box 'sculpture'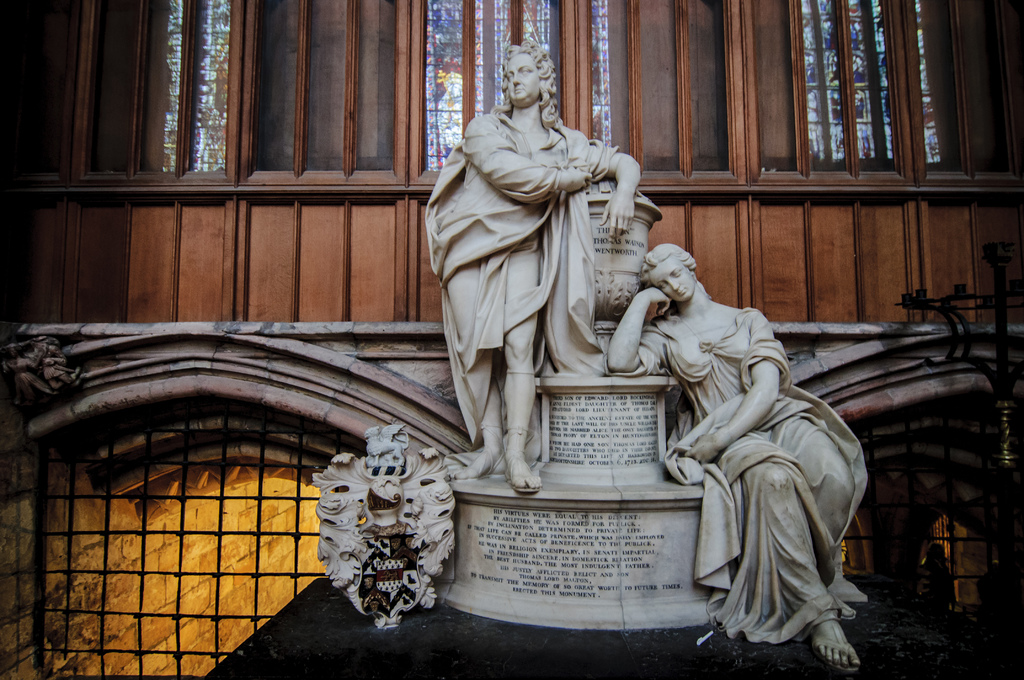
rect(606, 241, 874, 677)
